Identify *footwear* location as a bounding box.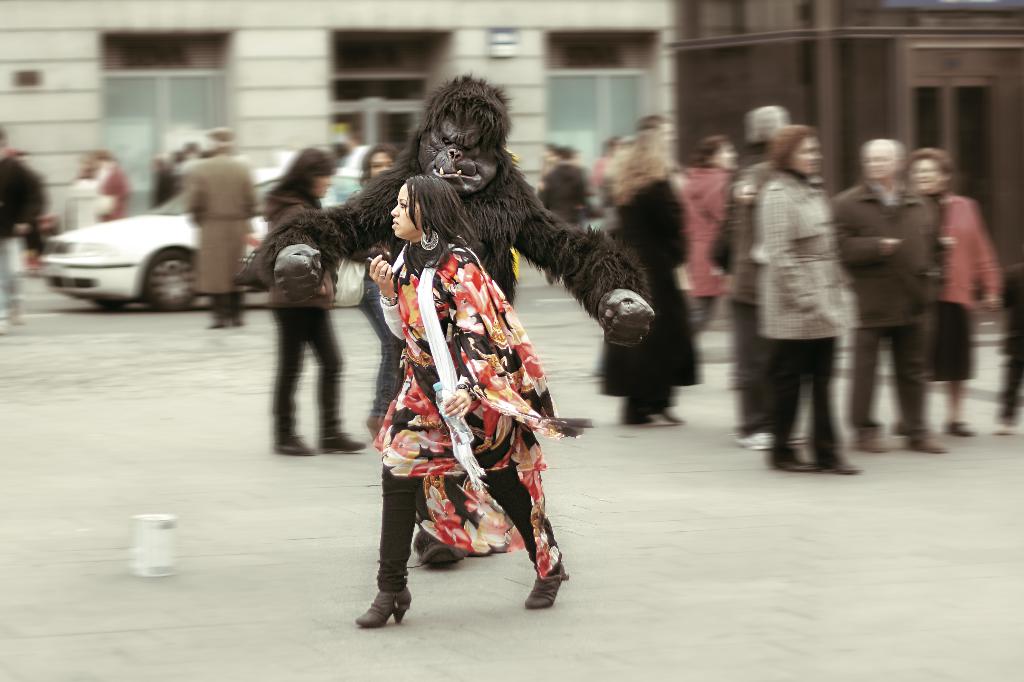
x1=909 y1=435 x2=947 y2=453.
